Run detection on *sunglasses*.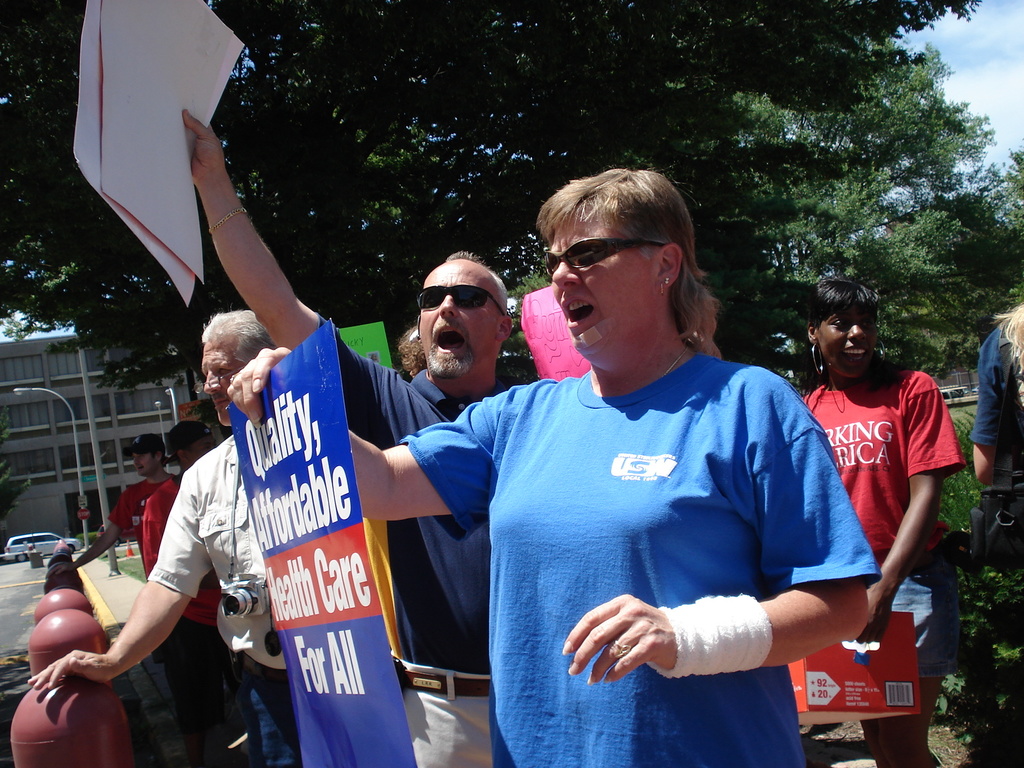
Result: bbox=[417, 284, 506, 316].
